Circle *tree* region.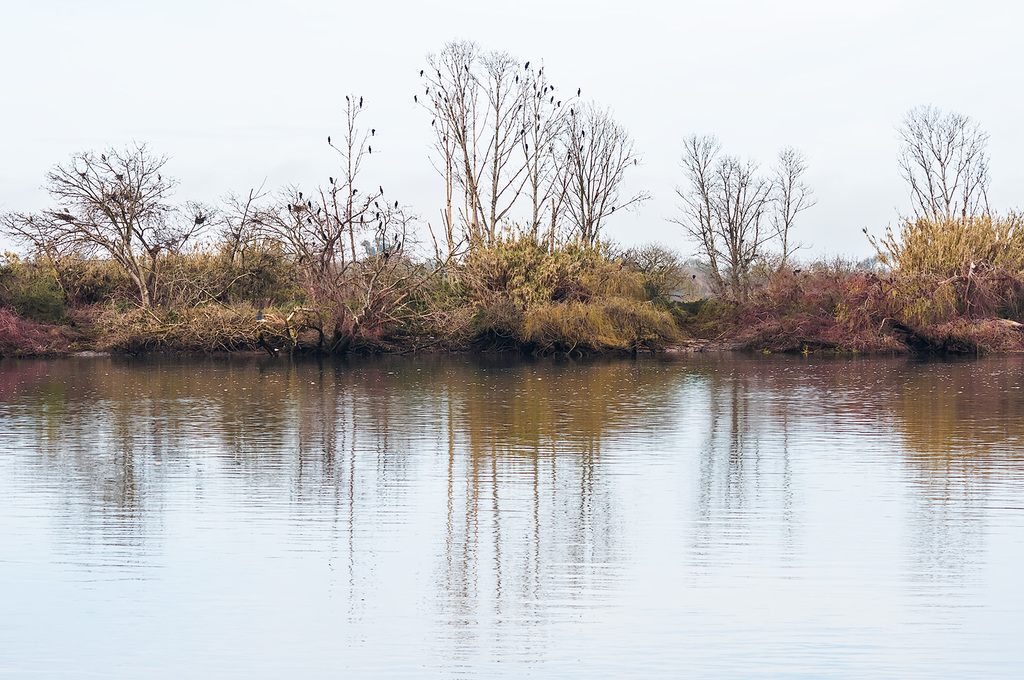
Region: 52 124 178 311.
